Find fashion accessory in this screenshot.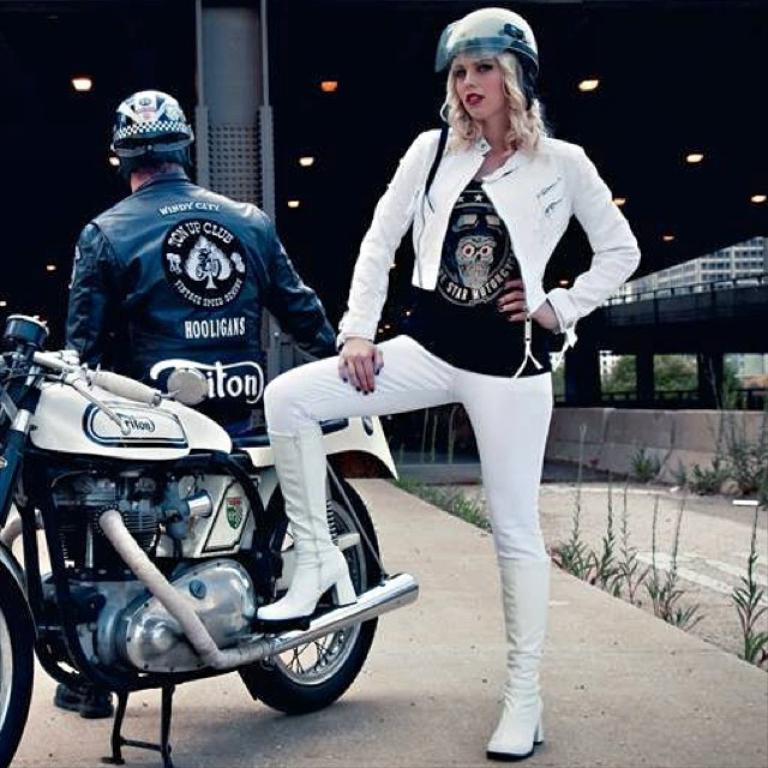
The bounding box for fashion accessory is select_region(499, 299, 503, 301).
